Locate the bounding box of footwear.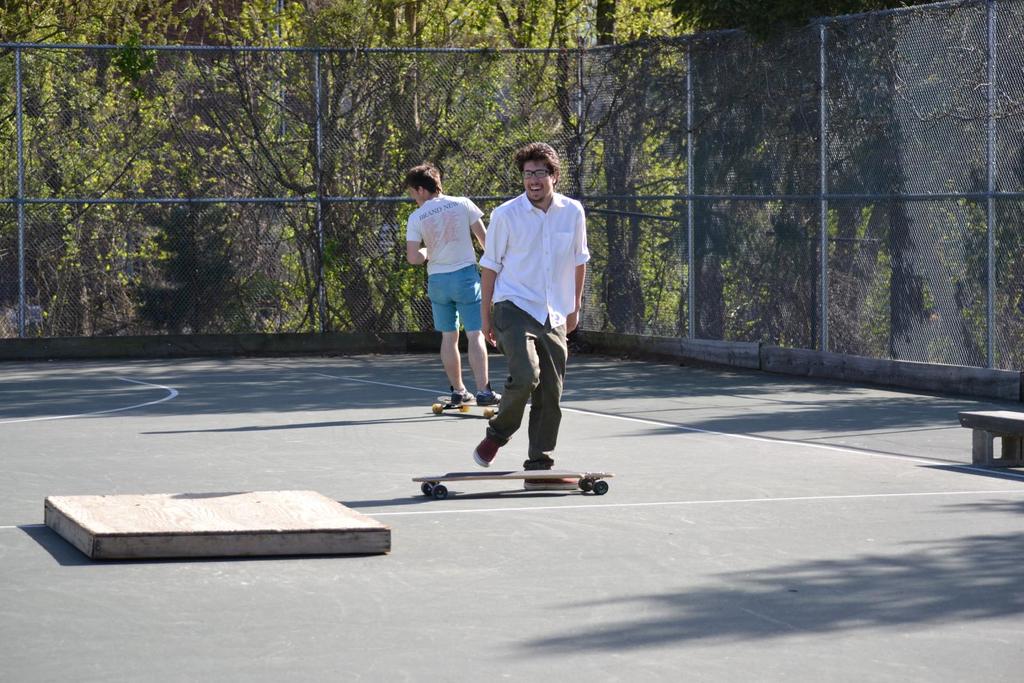
Bounding box: left=475, top=377, right=501, bottom=406.
